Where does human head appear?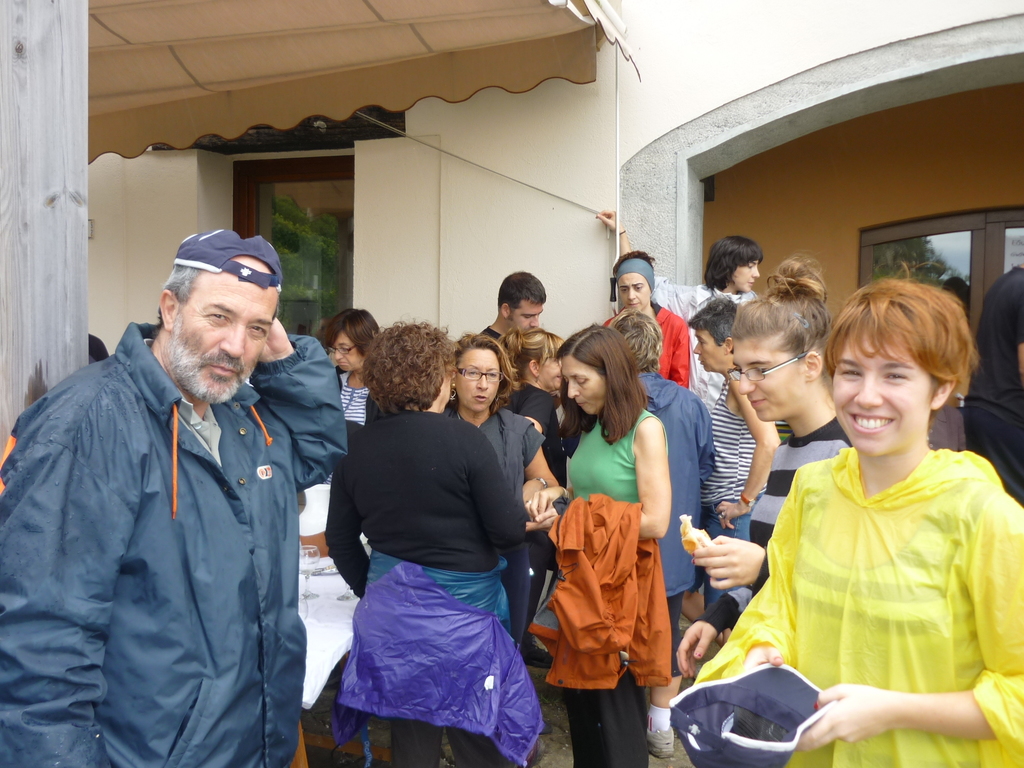
Appears at [708,237,763,294].
